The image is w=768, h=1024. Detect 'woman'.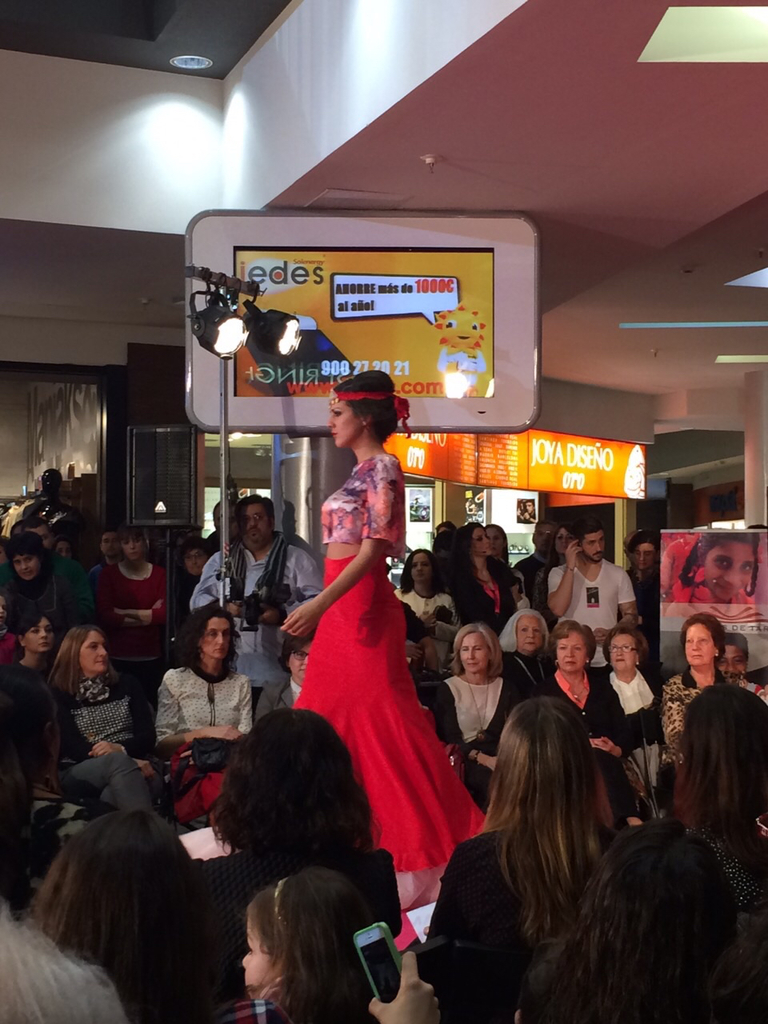
Detection: pyautogui.locateOnScreen(655, 612, 733, 762).
